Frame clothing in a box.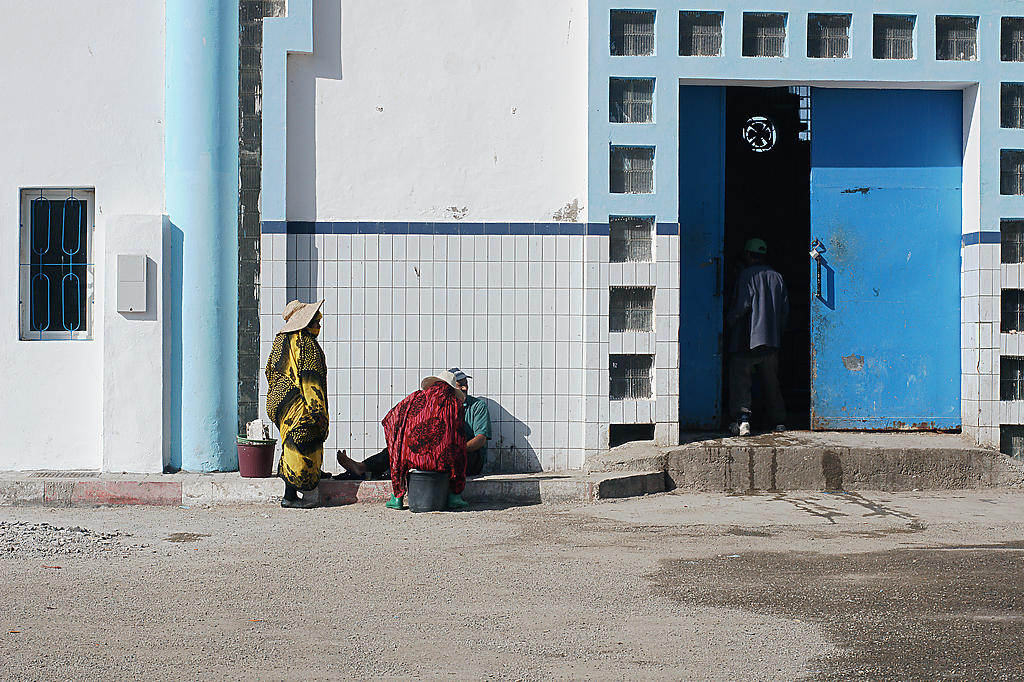
(736, 266, 787, 419).
